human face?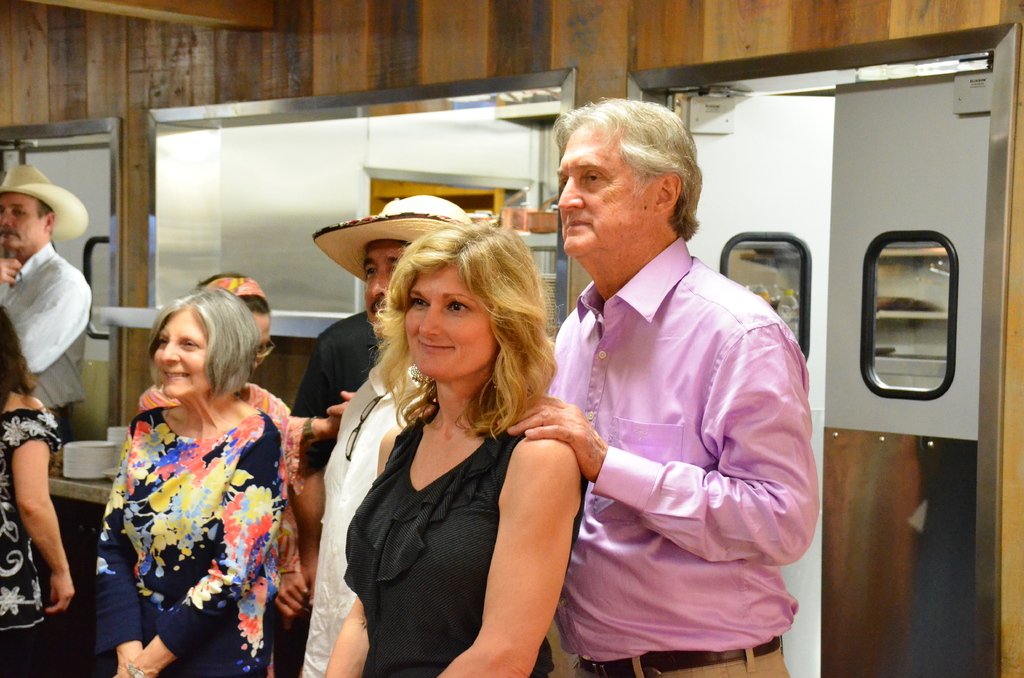
rect(556, 130, 653, 256)
